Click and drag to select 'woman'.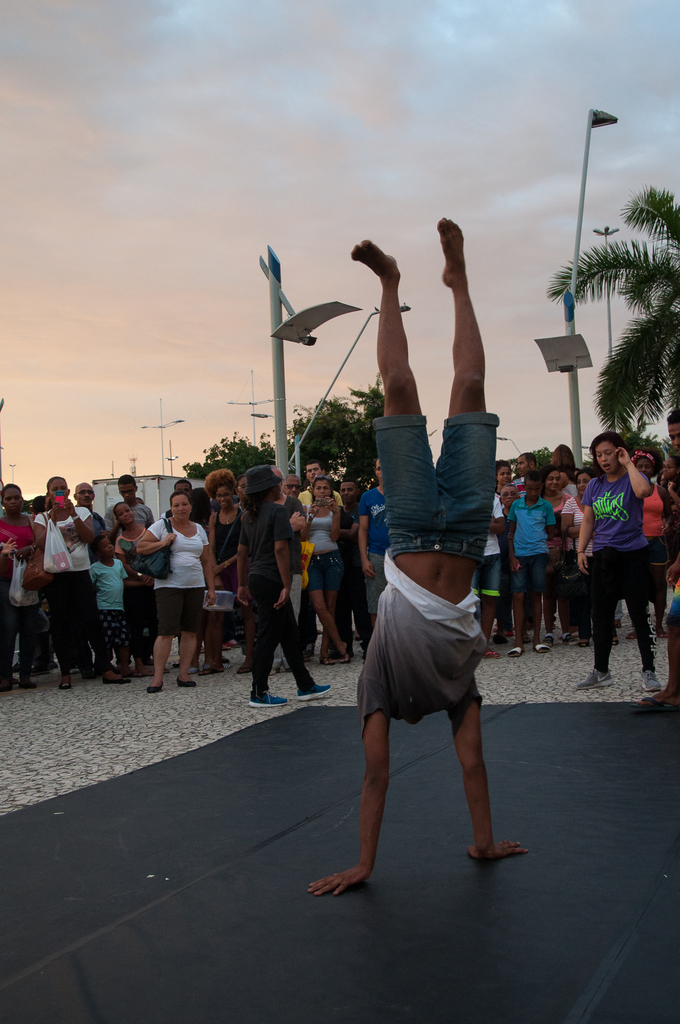
Selection: (left=576, top=434, right=670, bottom=701).
